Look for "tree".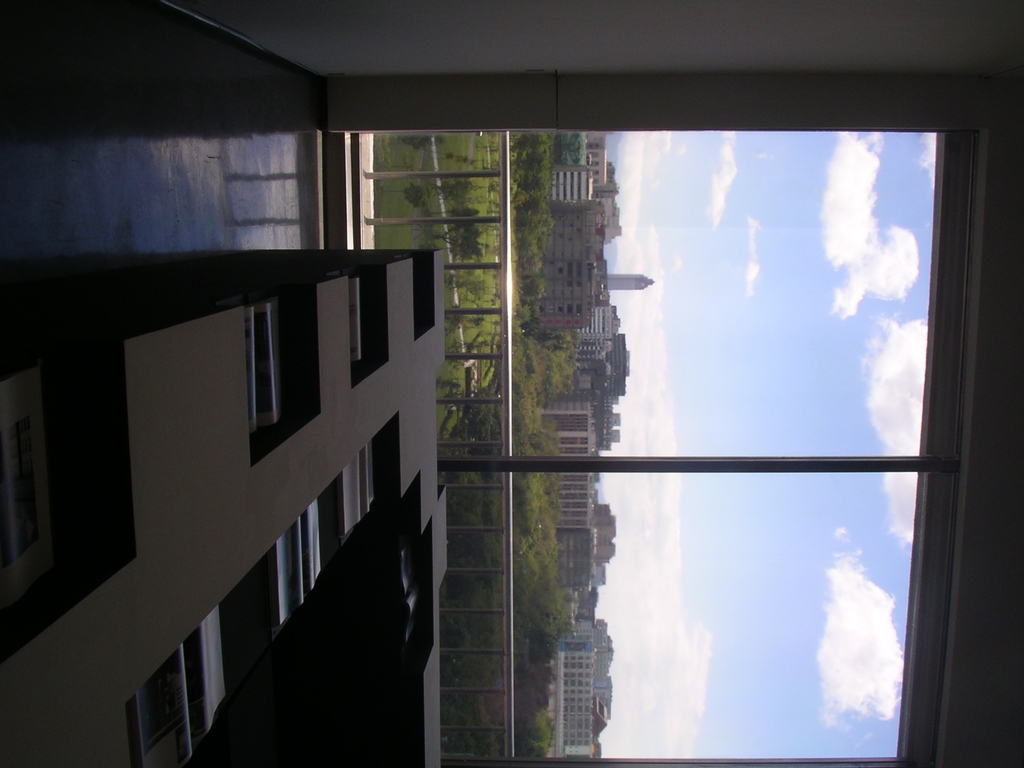
Found: pyautogui.locateOnScreen(383, 180, 427, 209).
